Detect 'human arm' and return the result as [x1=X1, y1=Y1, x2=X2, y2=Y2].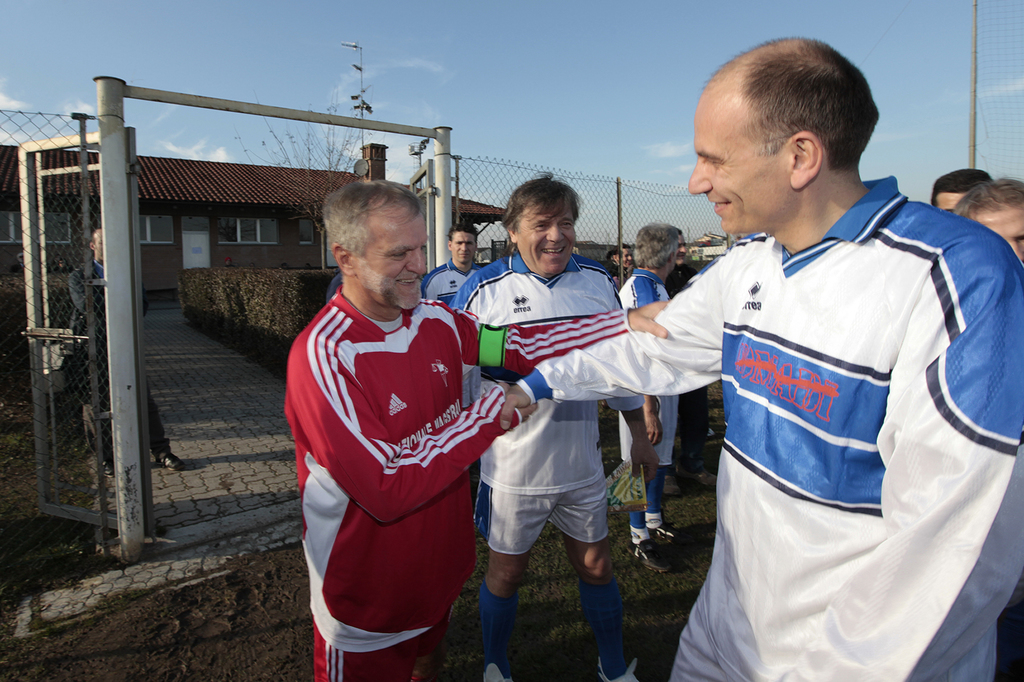
[x1=774, y1=235, x2=1023, y2=681].
